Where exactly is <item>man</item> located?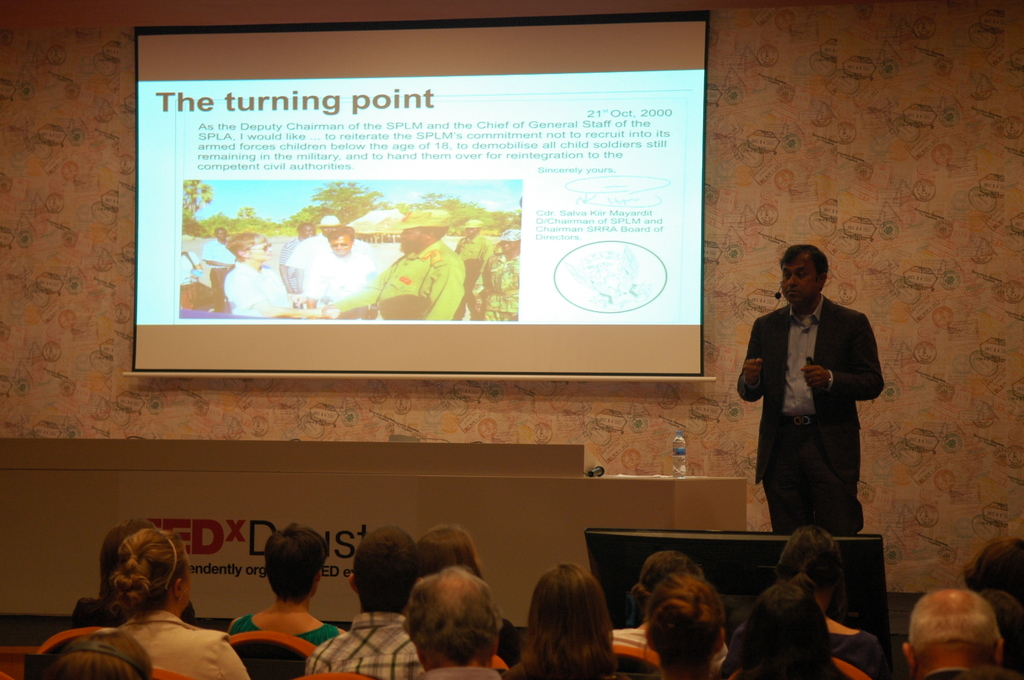
Its bounding box is (294,224,378,312).
